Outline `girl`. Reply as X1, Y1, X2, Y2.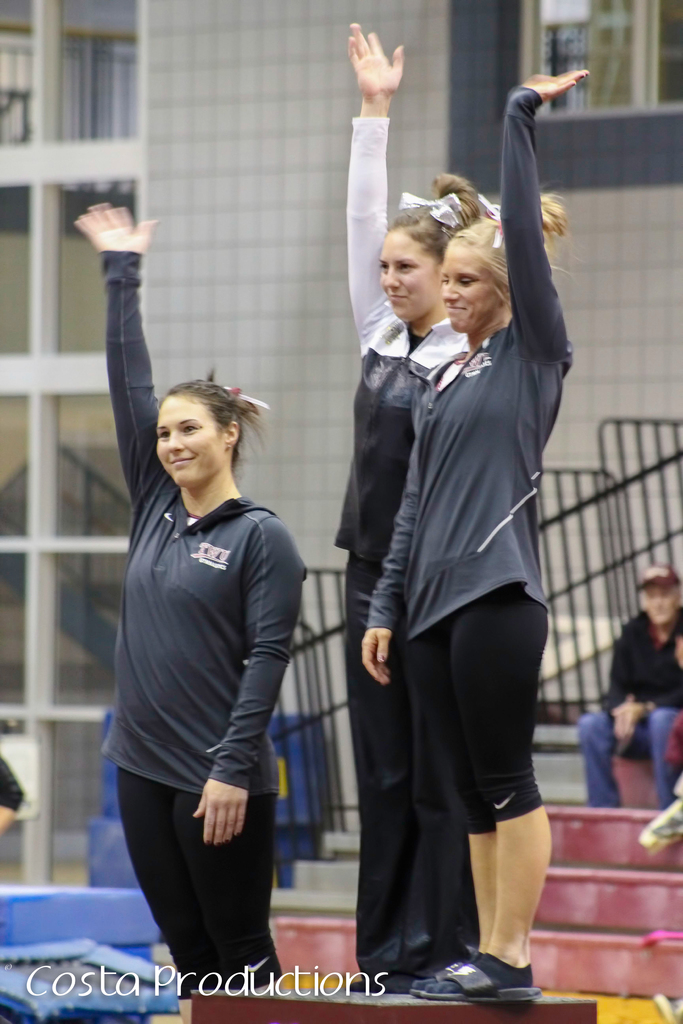
97, 198, 306, 986.
